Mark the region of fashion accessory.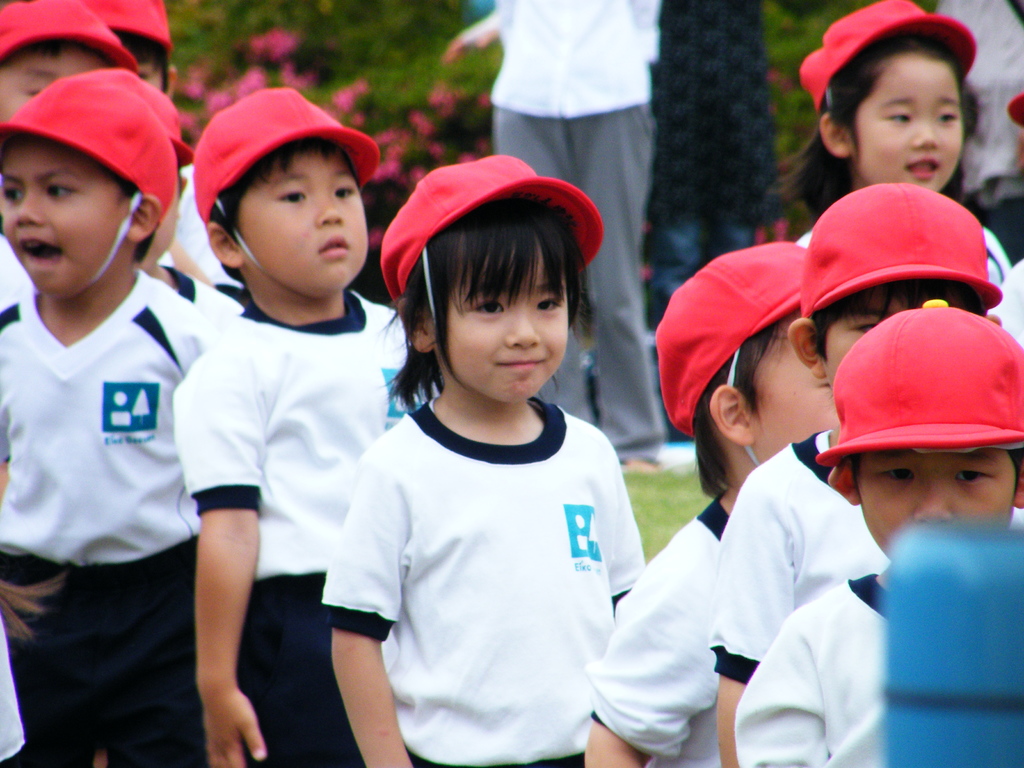
Region: (x1=653, y1=237, x2=809, y2=438).
